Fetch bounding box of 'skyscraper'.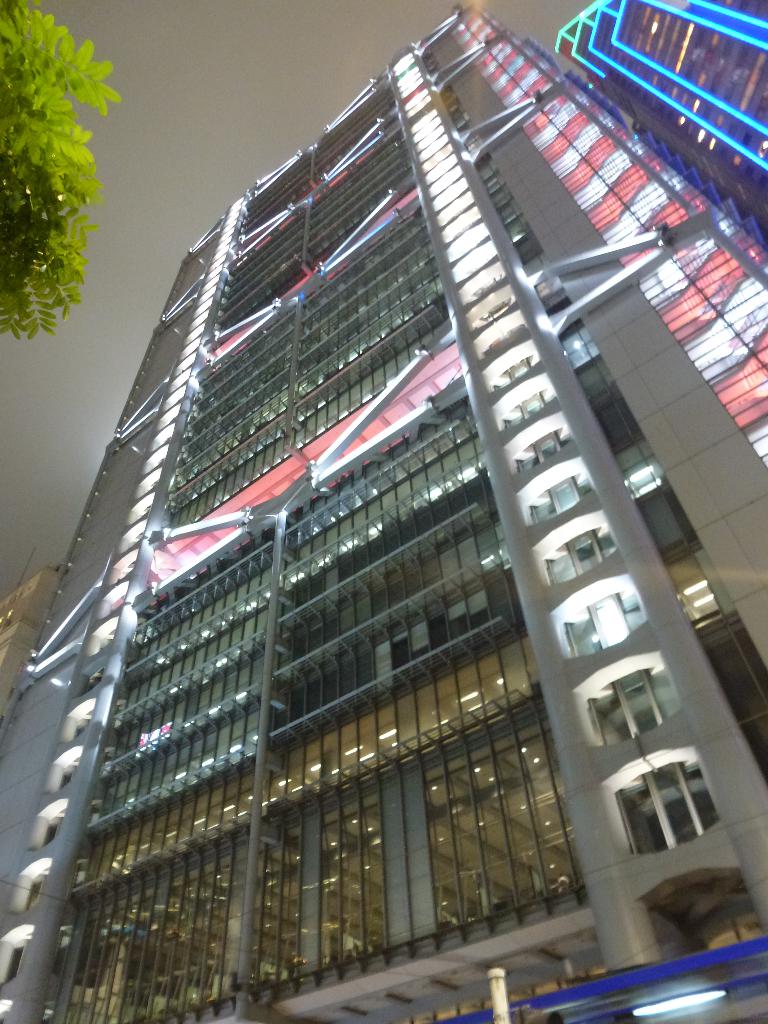
Bbox: select_region(554, 0, 767, 259).
